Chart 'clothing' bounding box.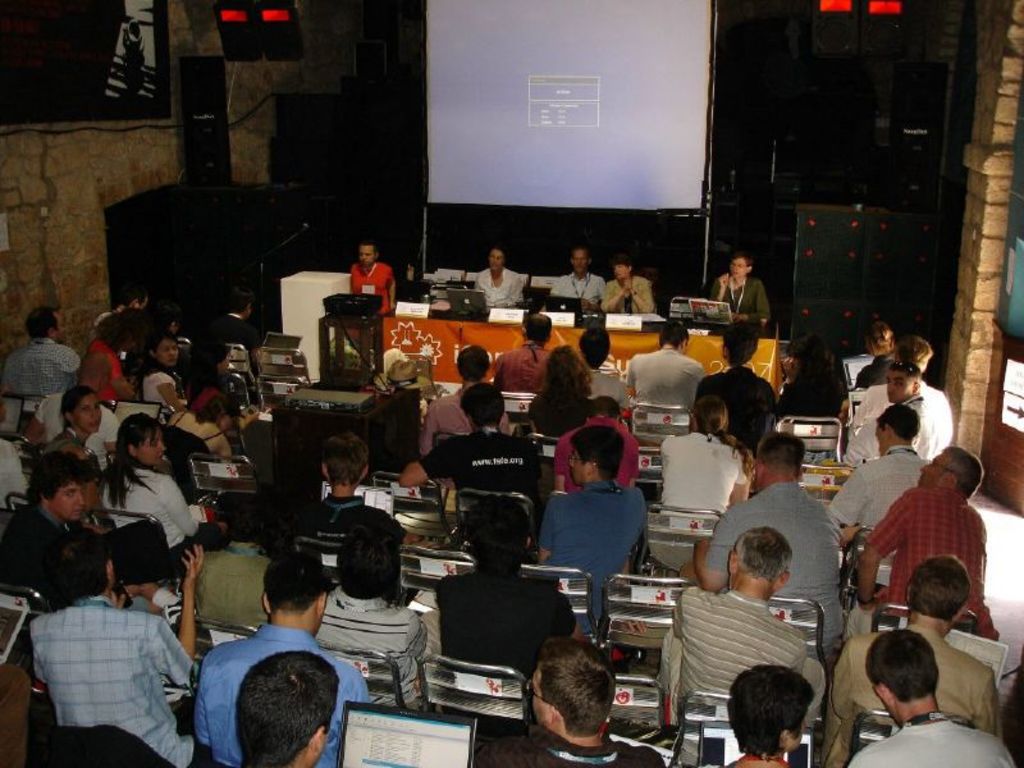
Charted: box(46, 431, 115, 486).
